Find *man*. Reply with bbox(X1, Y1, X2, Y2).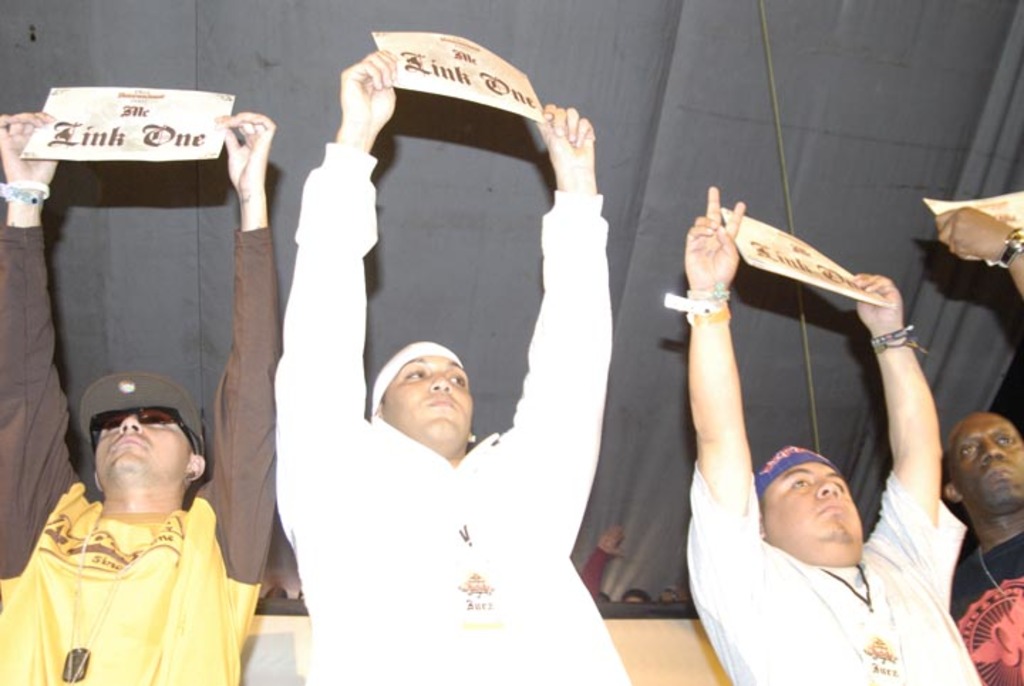
bbox(681, 181, 986, 683).
